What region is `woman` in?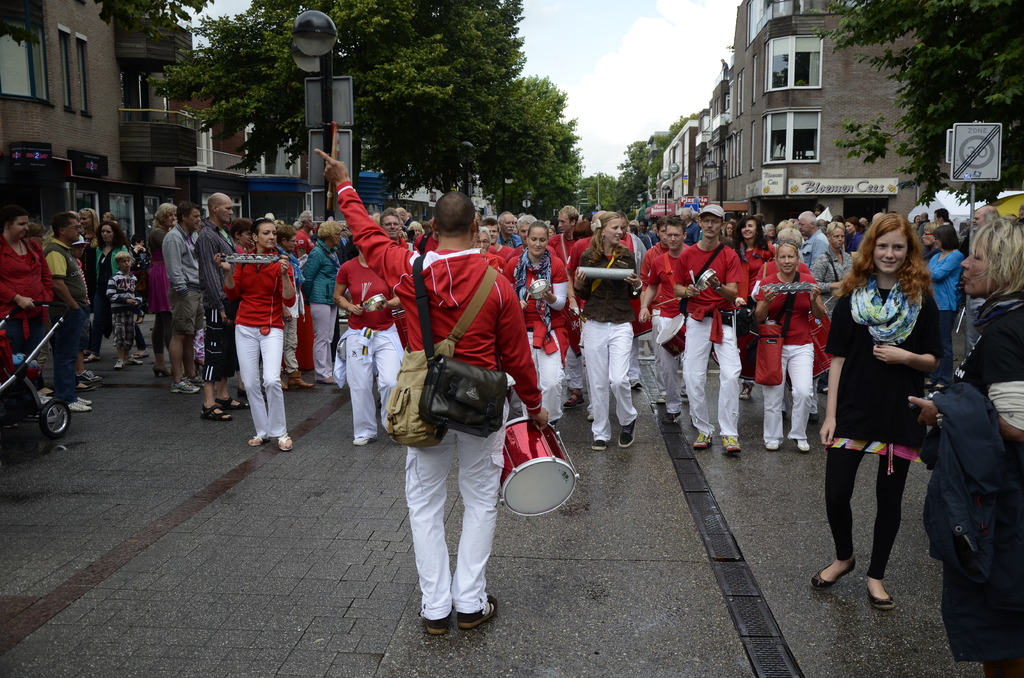
box=[102, 214, 117, 225].
